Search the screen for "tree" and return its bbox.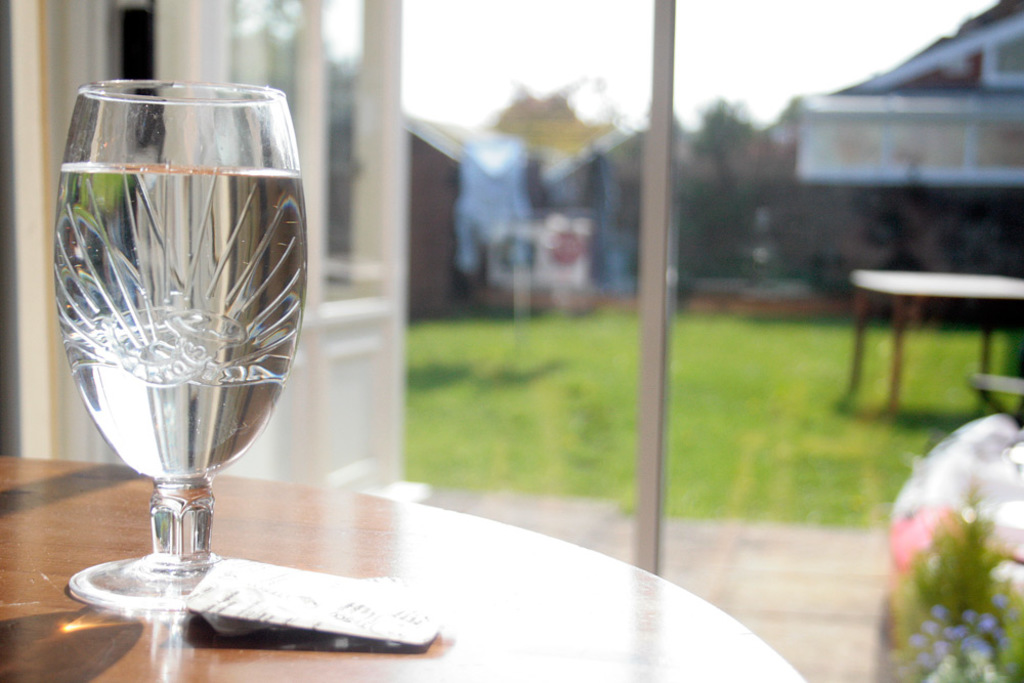
Found: BBox(683, 96, 765, 281).
